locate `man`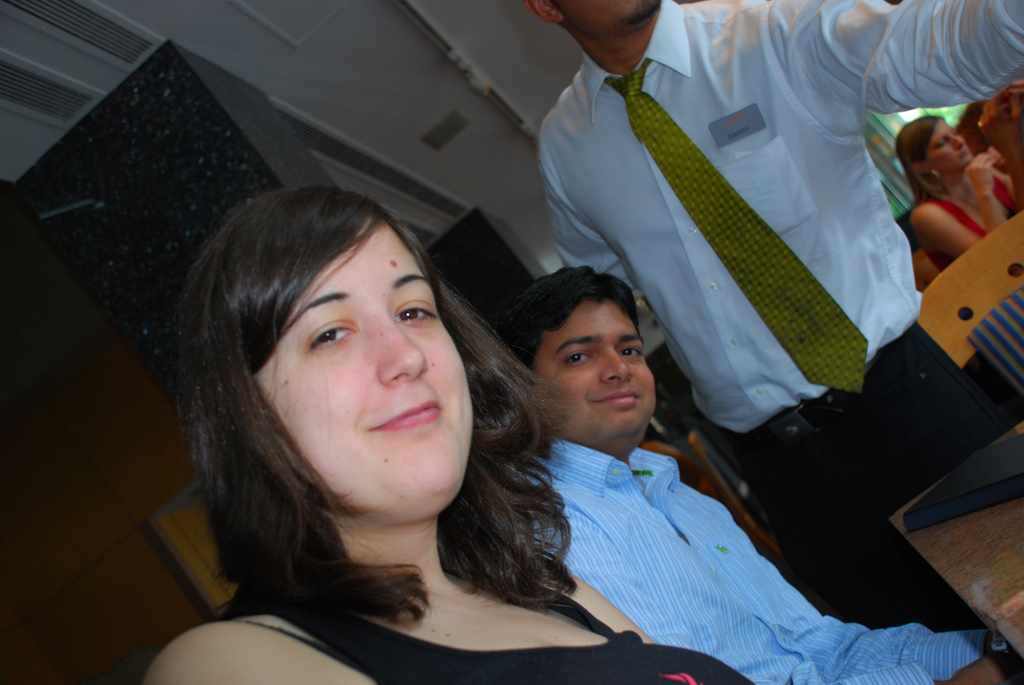
[left=495, top=264, right=1005, bottom=684]
